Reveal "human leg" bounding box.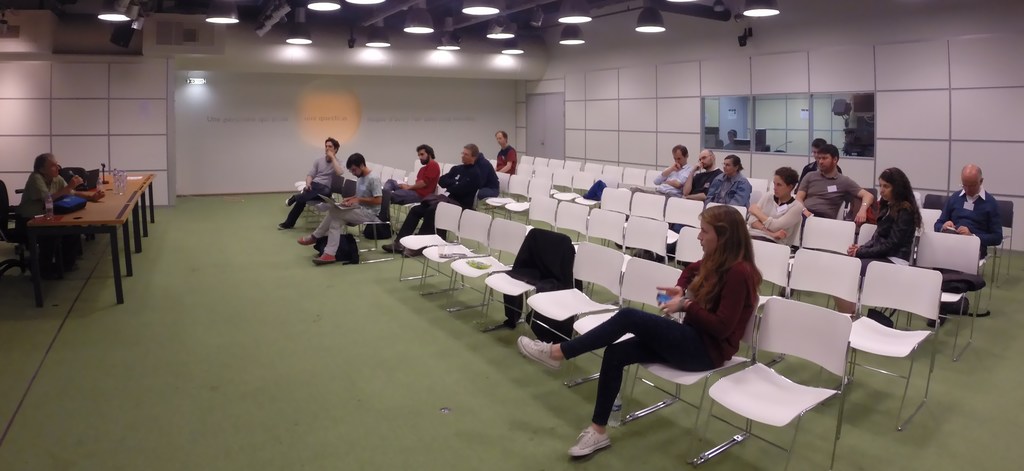
Revealed: <bbox>314, 222, 357, 265</bbox>.
